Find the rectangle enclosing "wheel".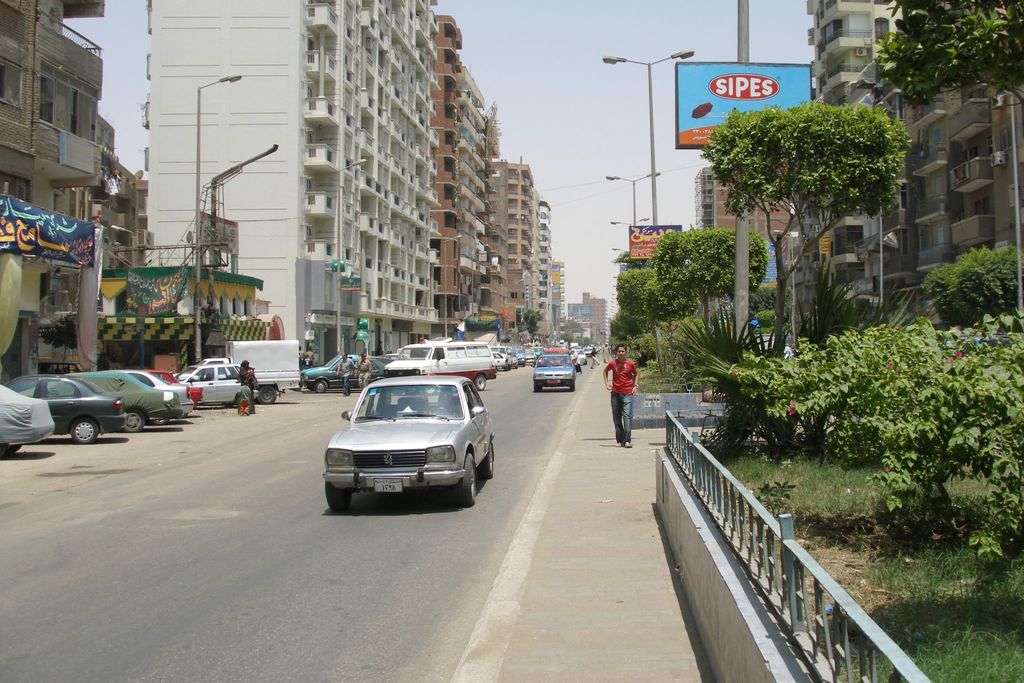
Rect(123, 409, 145, 432).
